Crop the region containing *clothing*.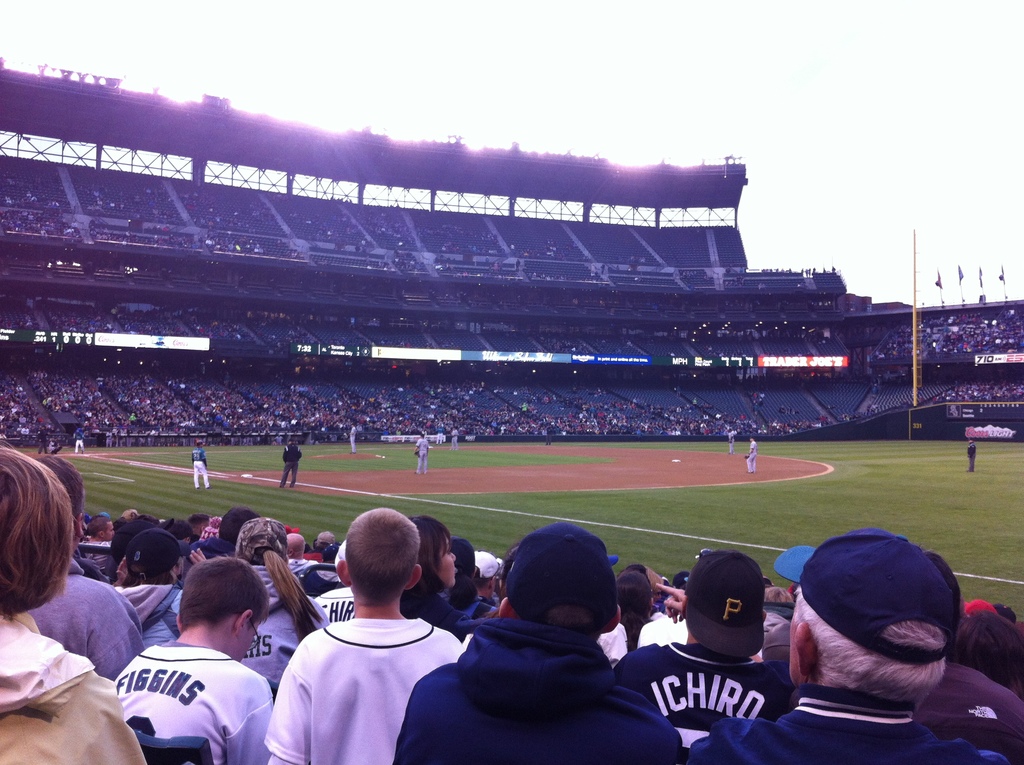
Crop region: region(114, 577, 188, 651).
